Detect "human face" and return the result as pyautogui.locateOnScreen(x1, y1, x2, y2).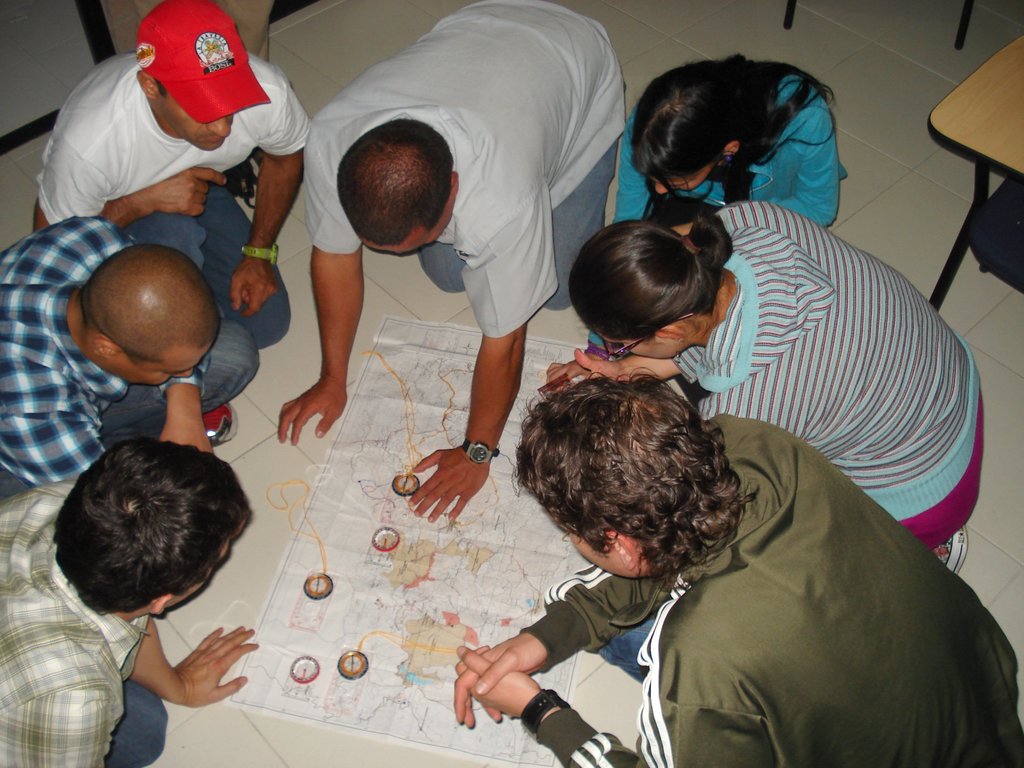
pyautogui.locateOnScreen(104, 343, 209, 386).
